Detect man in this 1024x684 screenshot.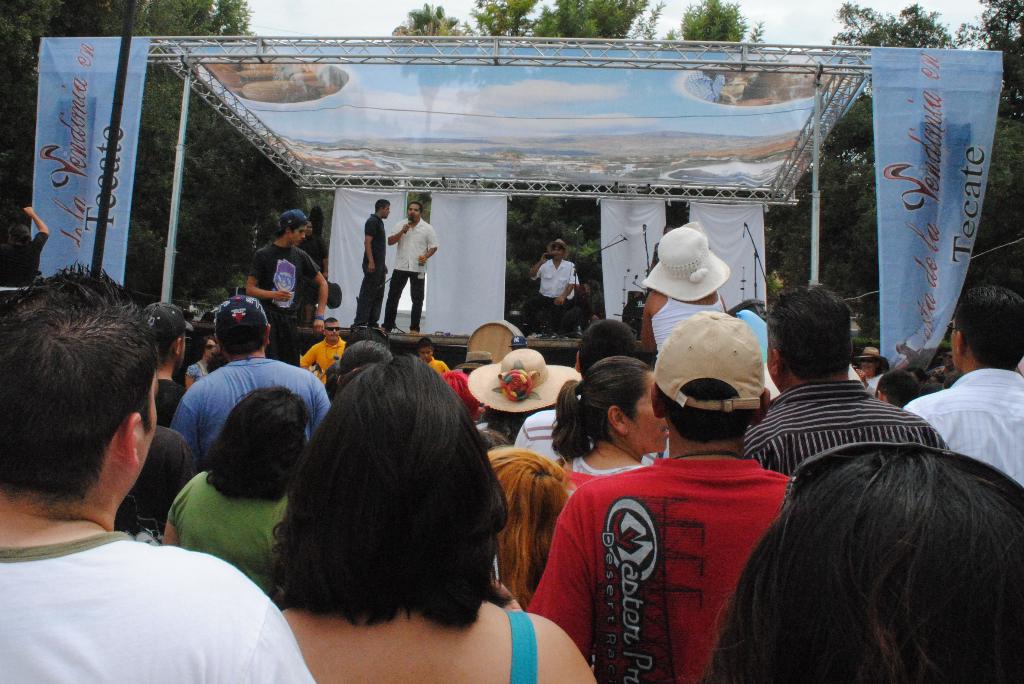
Detection: <region>530, 238, 580, 335</region>.
